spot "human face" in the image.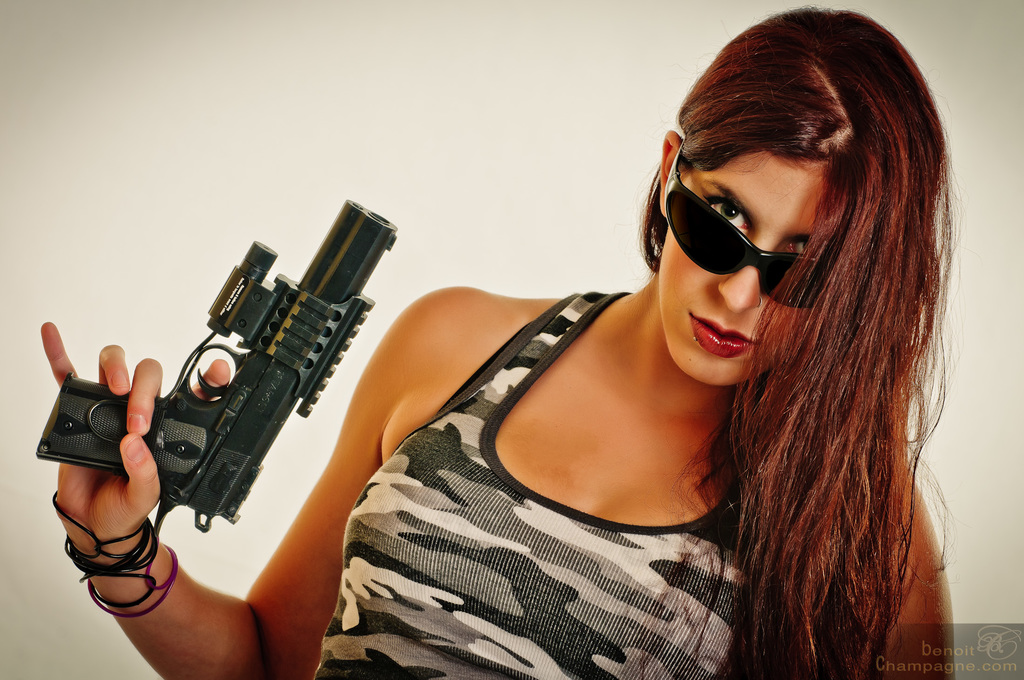
"human face" found at (659,154,827,386).
